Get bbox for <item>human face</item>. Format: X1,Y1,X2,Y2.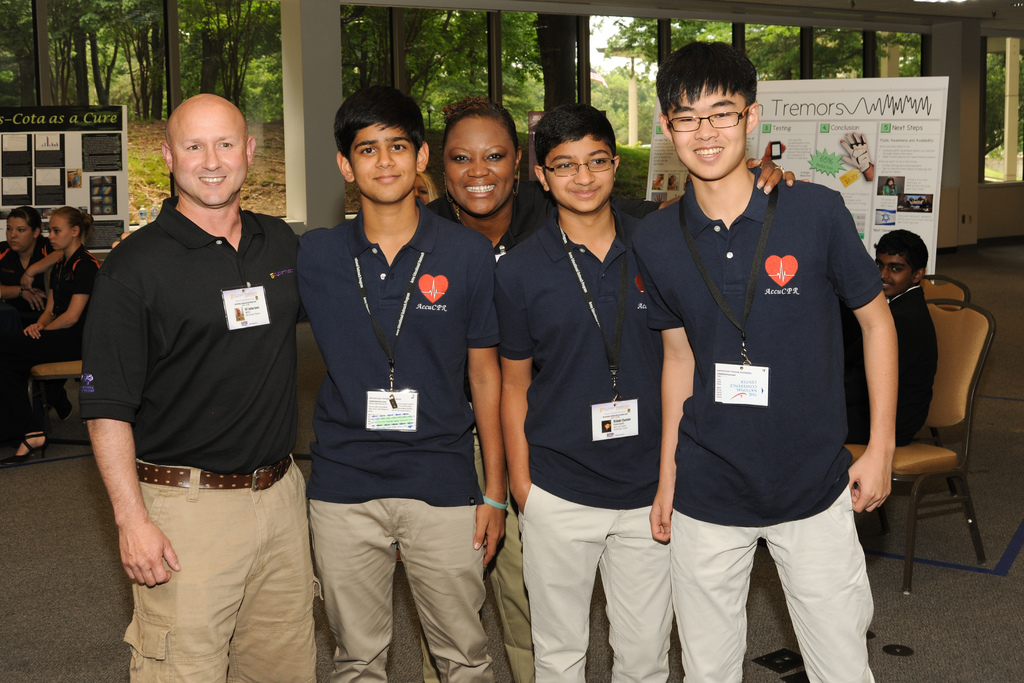
350,125,414,201.
